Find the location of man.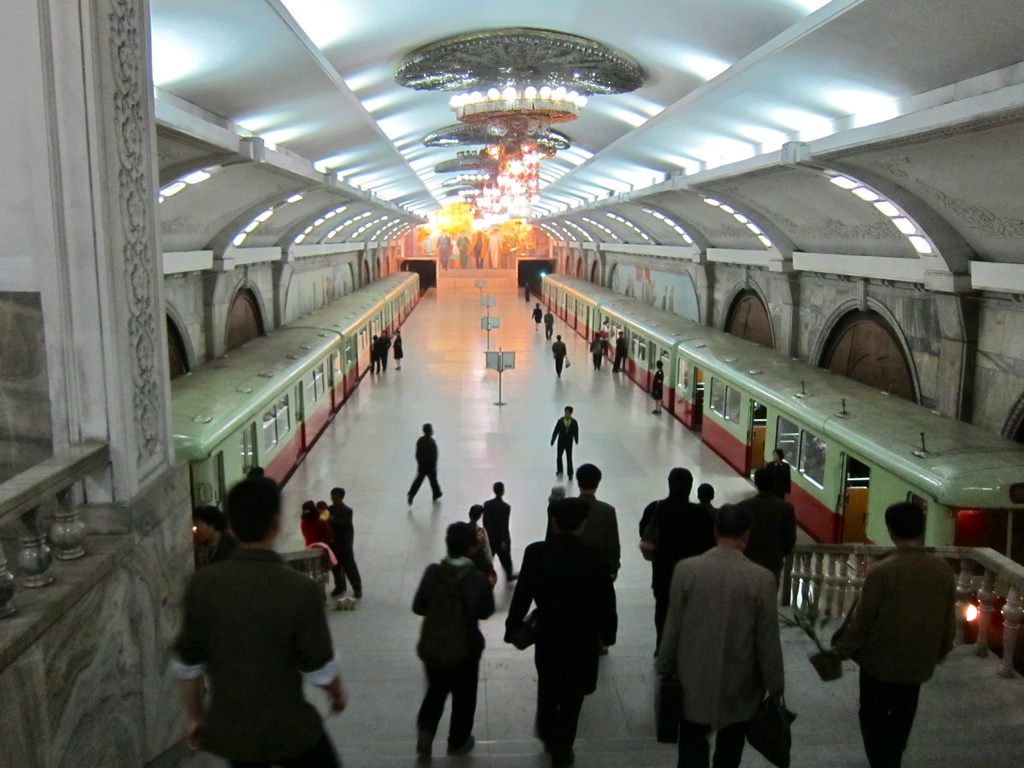
Location: [left=732, top=459, right=799, bottom=589].
